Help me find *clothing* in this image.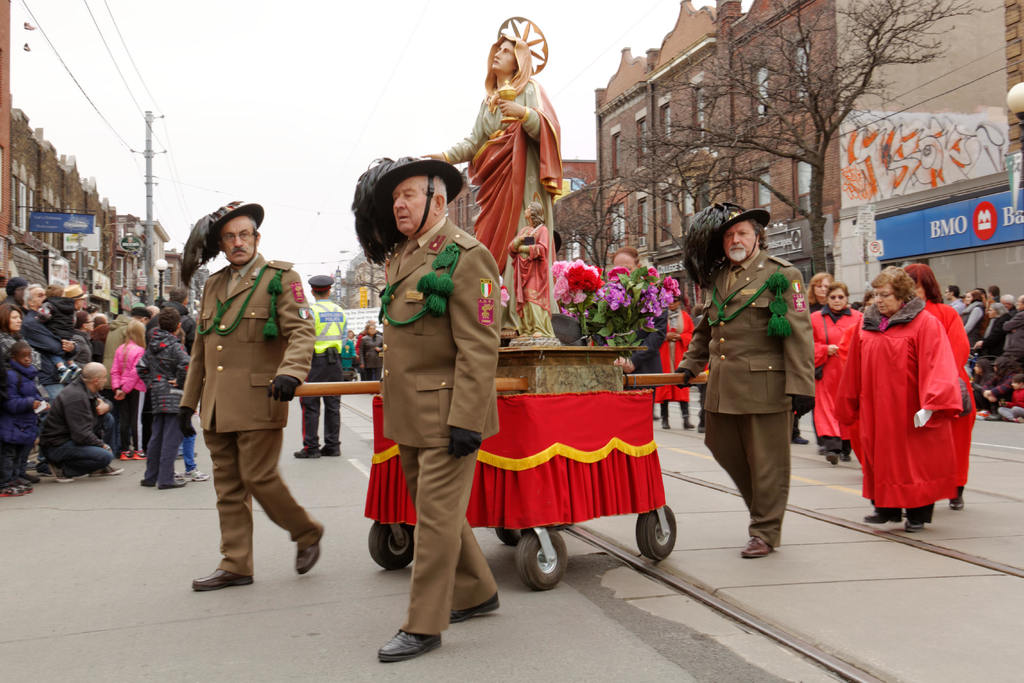
Found it: [left=301, top=333, right=348, bottom=375].
